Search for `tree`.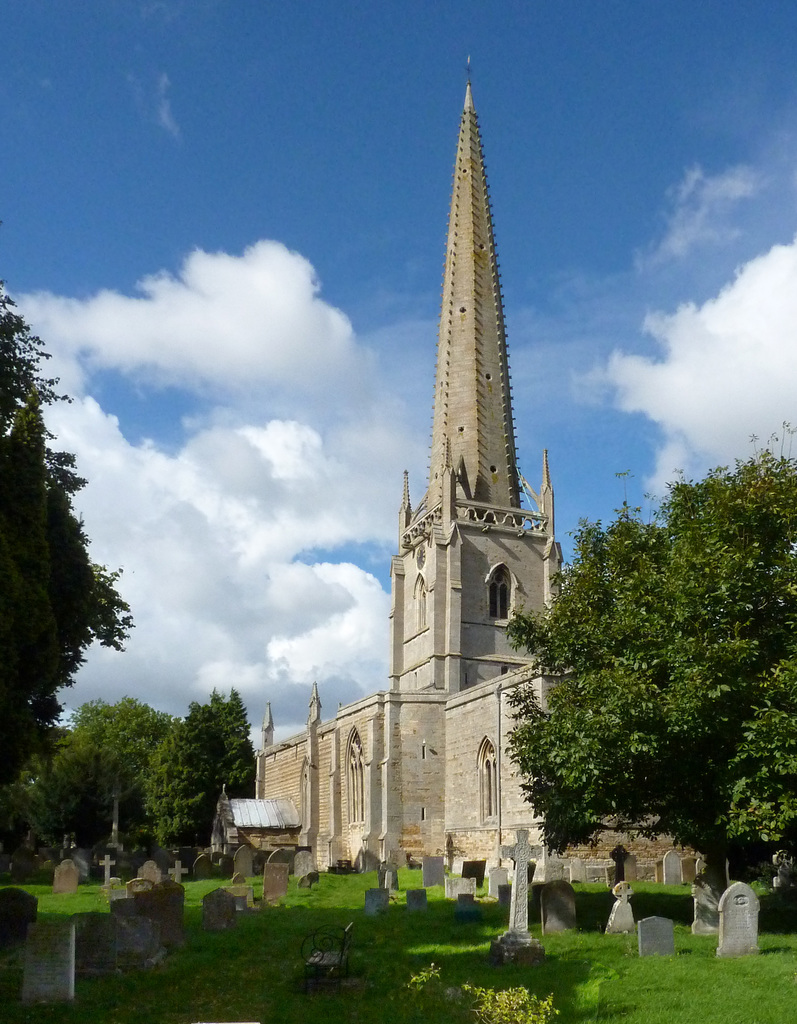
Found at crop(497, 421, 796, 884).
